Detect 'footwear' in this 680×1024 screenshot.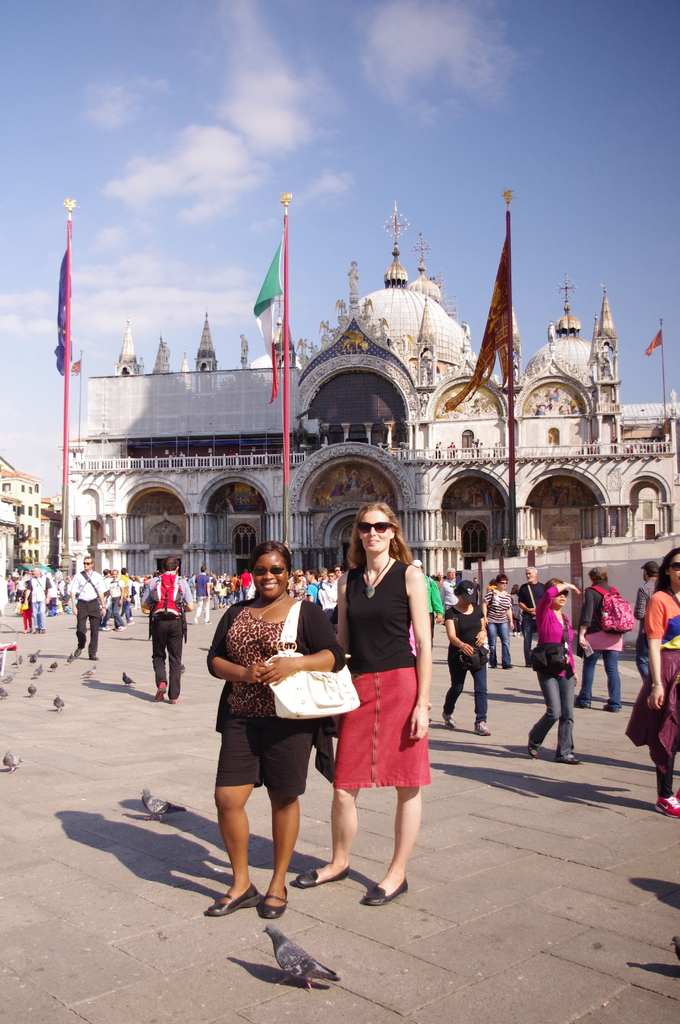
Detection: bbox=[490, 662, 495, 669].
